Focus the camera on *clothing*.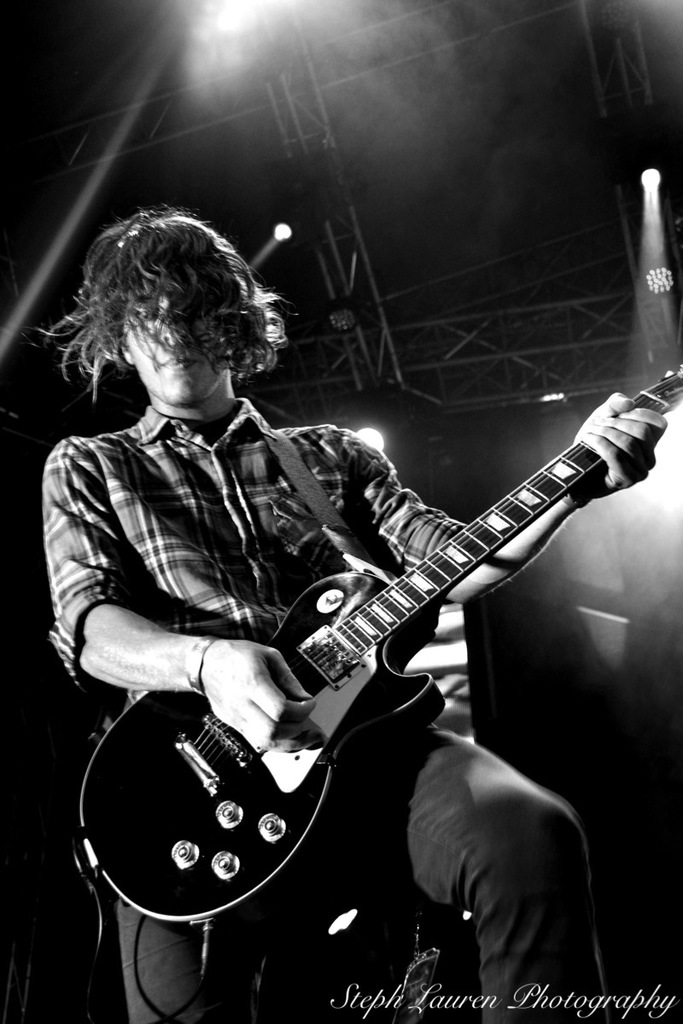
Focus region: box=[47, 385, 606, 1014].
